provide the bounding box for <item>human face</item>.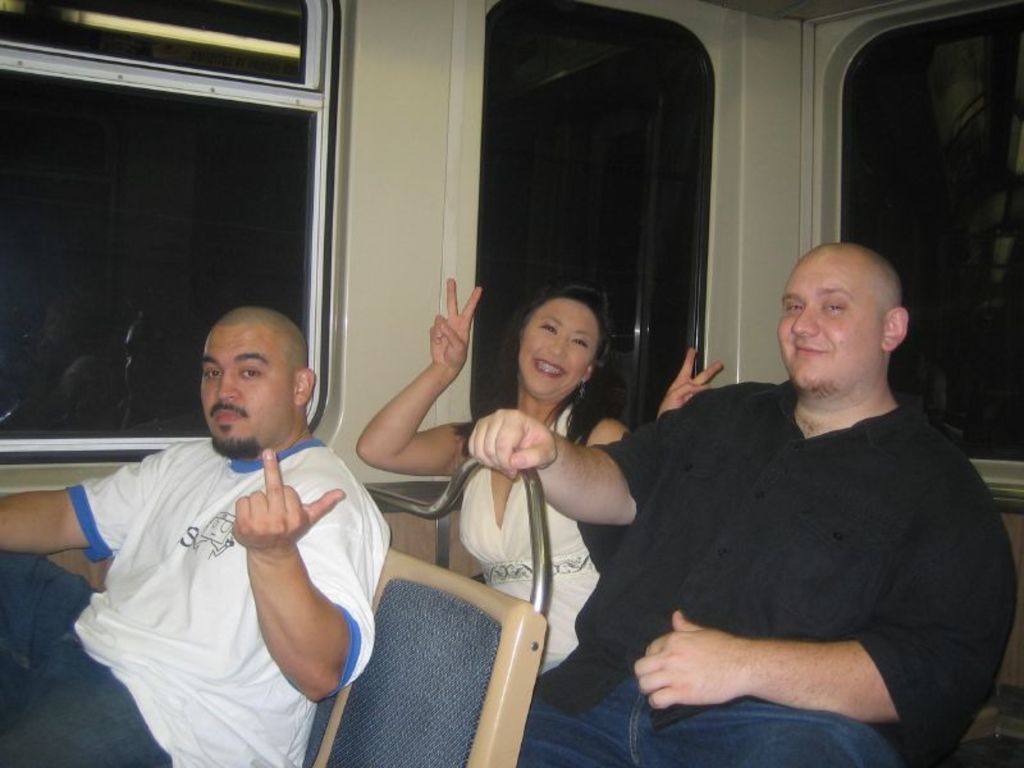
left=202, top=324, right=298, bottom=448.
